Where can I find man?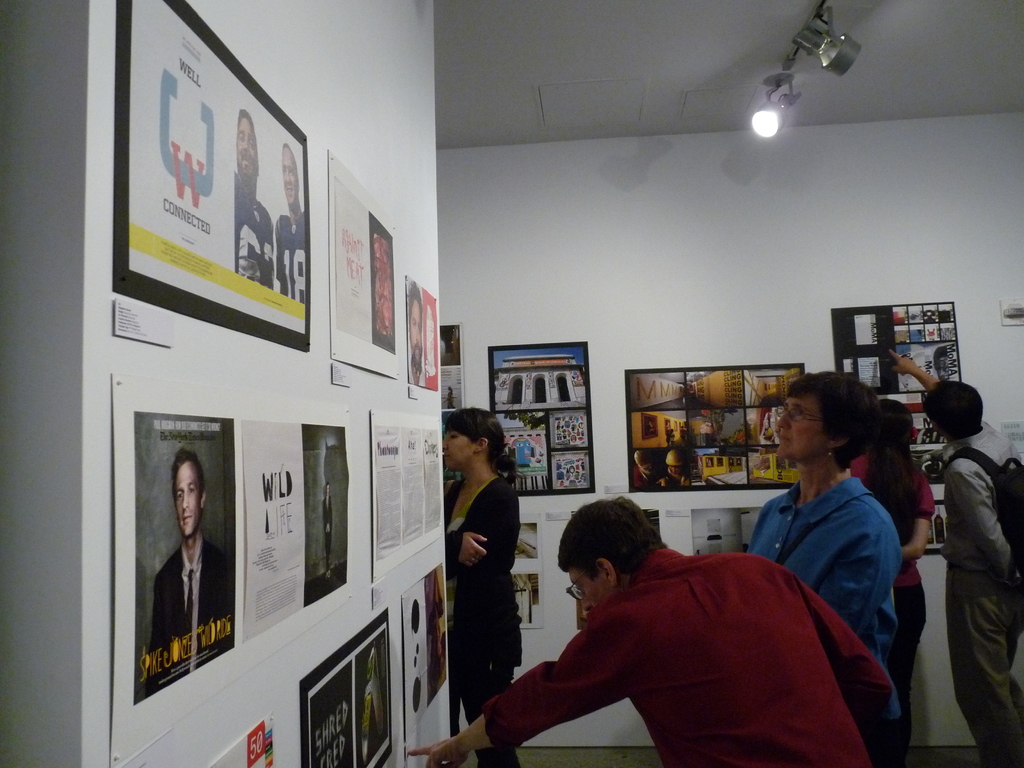
You can find it at [x1=888, y1=346, x2=1023, y2=767].
